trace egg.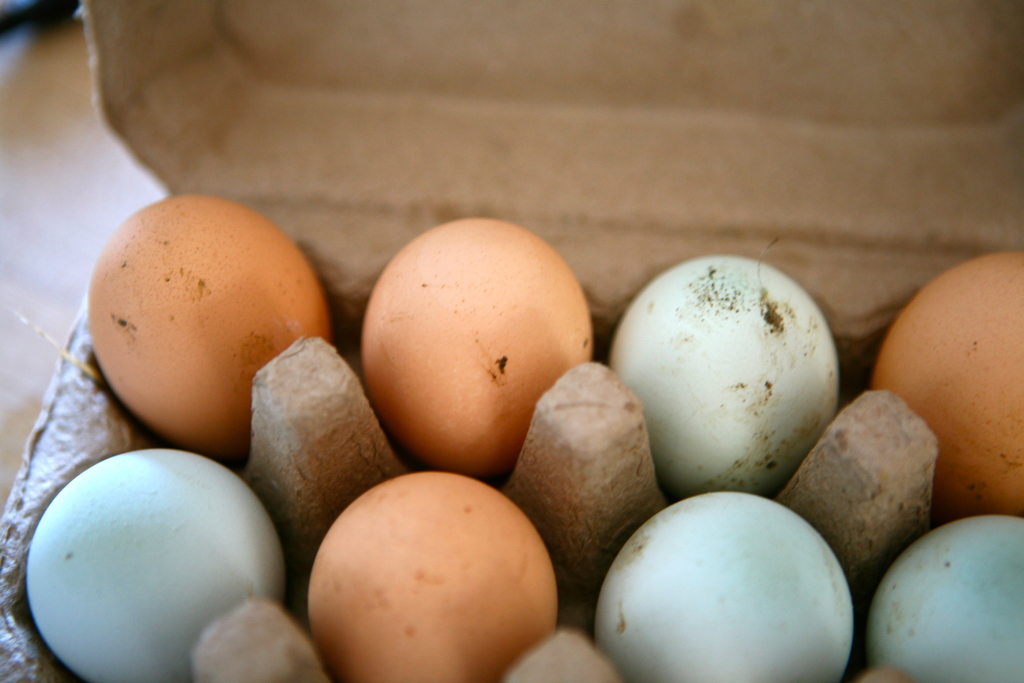
Traced to [90,189,336,461].
